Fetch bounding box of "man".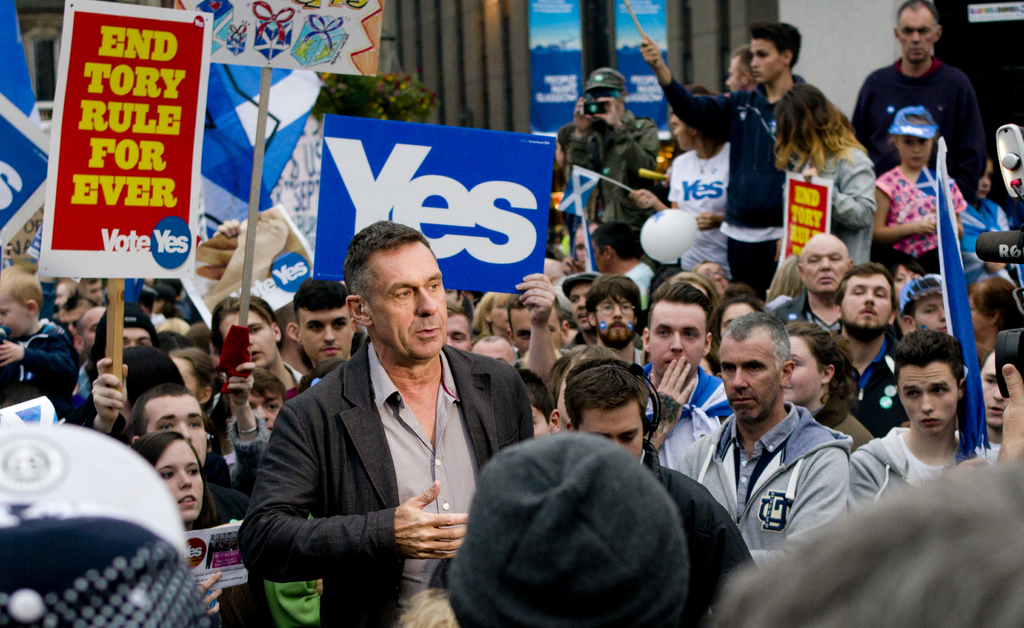
Bbox: [x1=849, y1=0, x2=992, y2=206].
